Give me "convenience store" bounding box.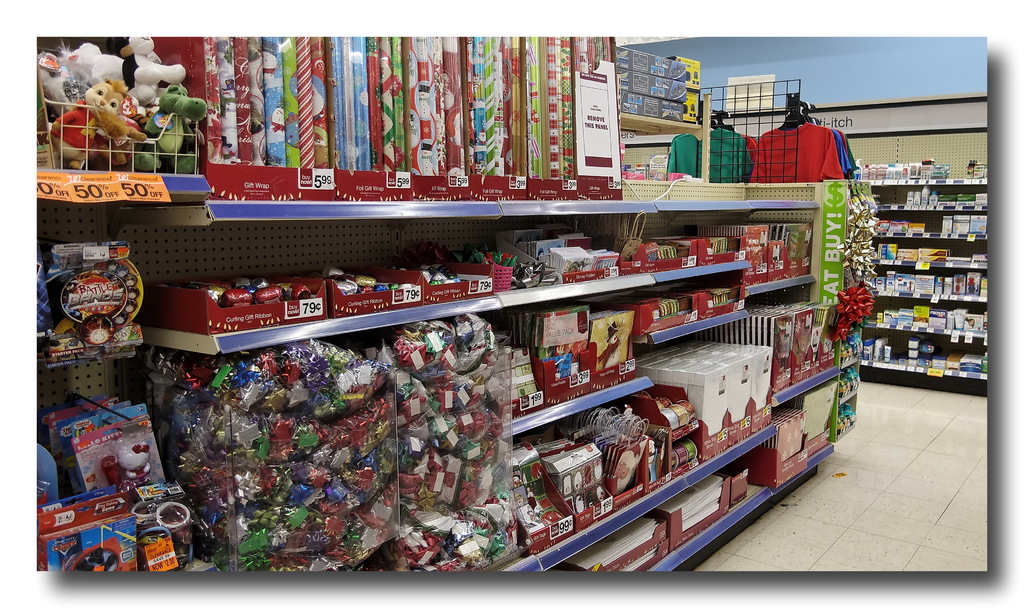
x1=34, y1=35, x2=987, y2=571.
